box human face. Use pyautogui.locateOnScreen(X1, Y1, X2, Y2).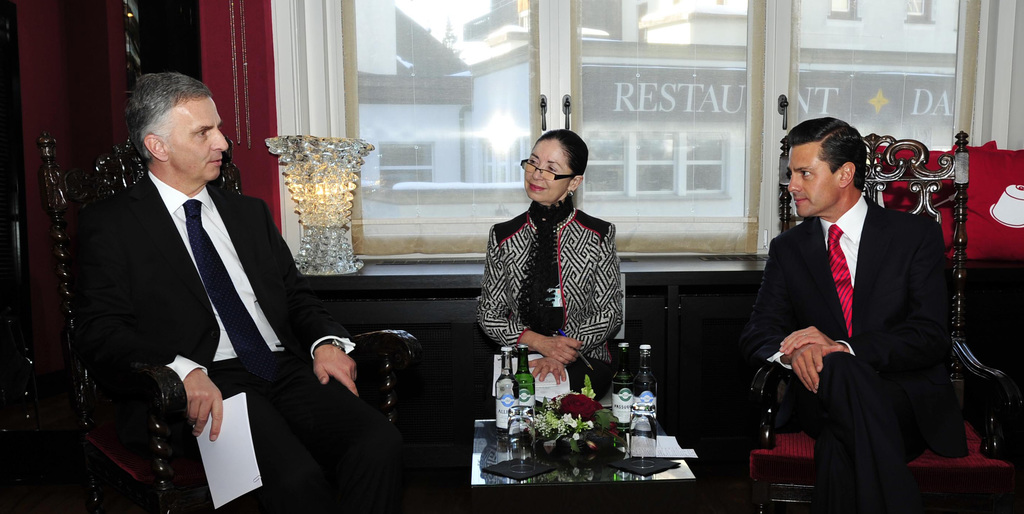
pyautogui.locateOnScreen(783, 141, 831, 220).
